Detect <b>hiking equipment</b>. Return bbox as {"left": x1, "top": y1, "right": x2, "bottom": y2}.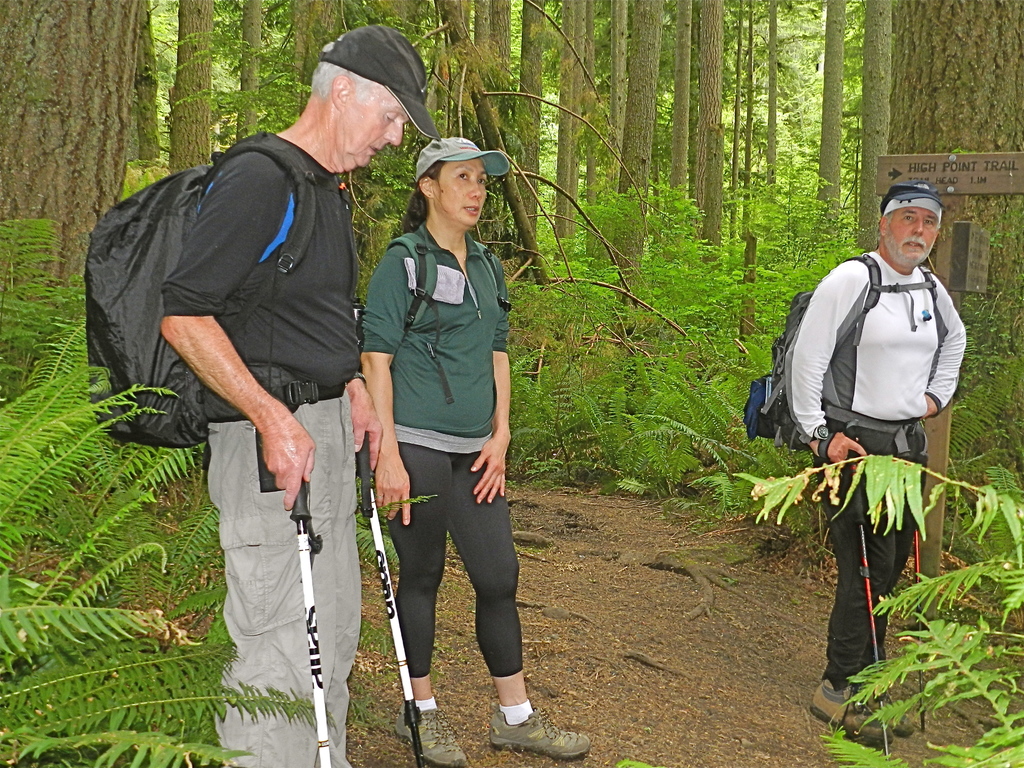
{"left": 743, "top": 252, "right": 941, "bottom": 457}.
